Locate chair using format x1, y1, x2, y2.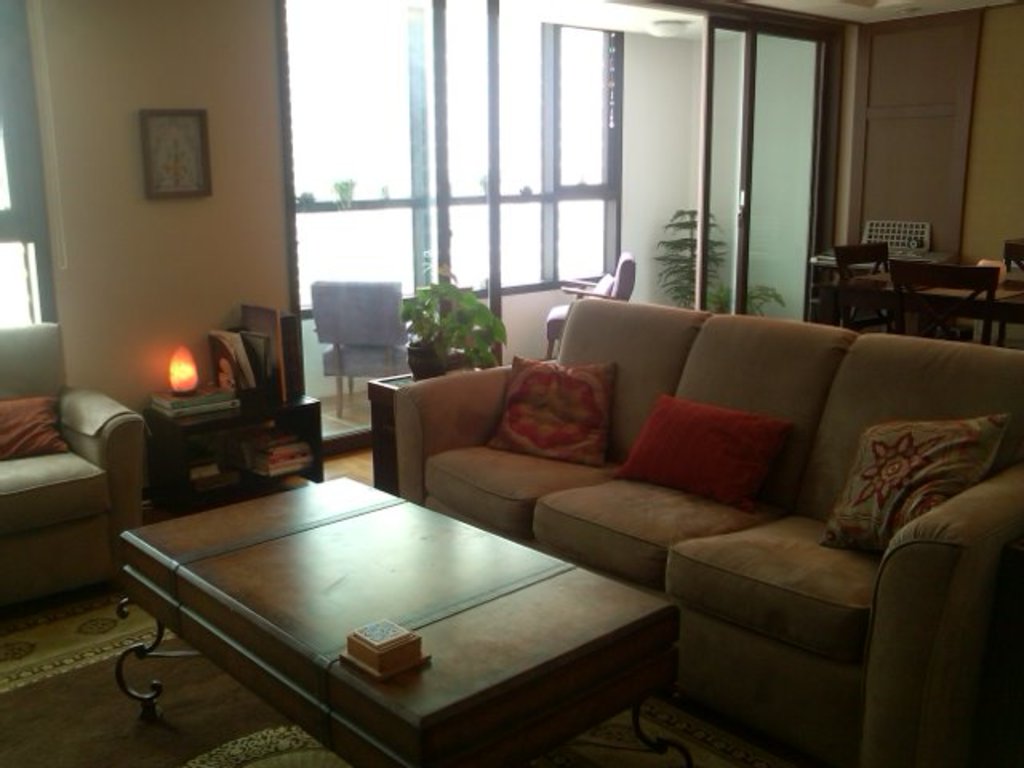
974, 238, 1022, 347.
